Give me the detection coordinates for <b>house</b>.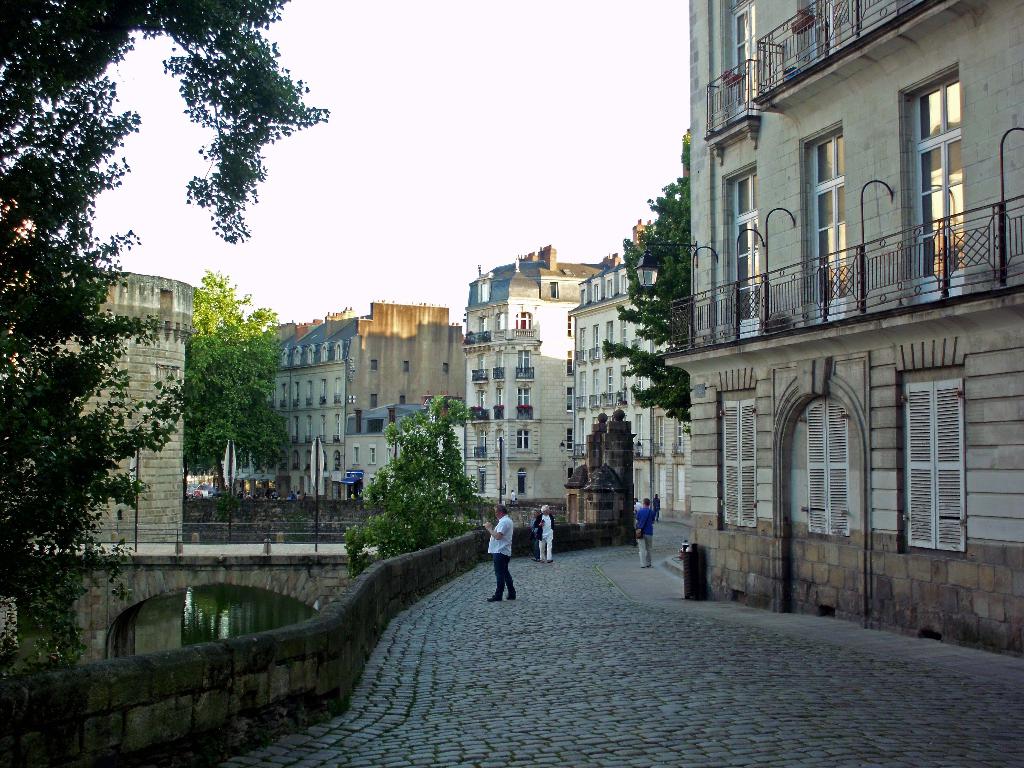
crop(571, 220, 673, 518).
